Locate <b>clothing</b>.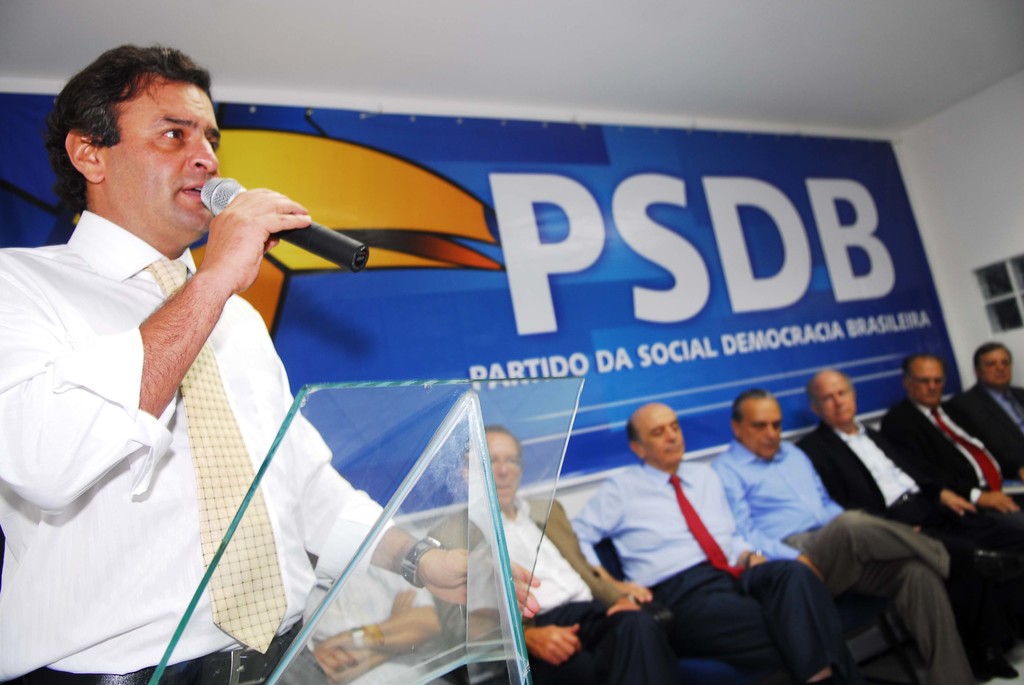
Bounding box: 939 388 1023 520.
